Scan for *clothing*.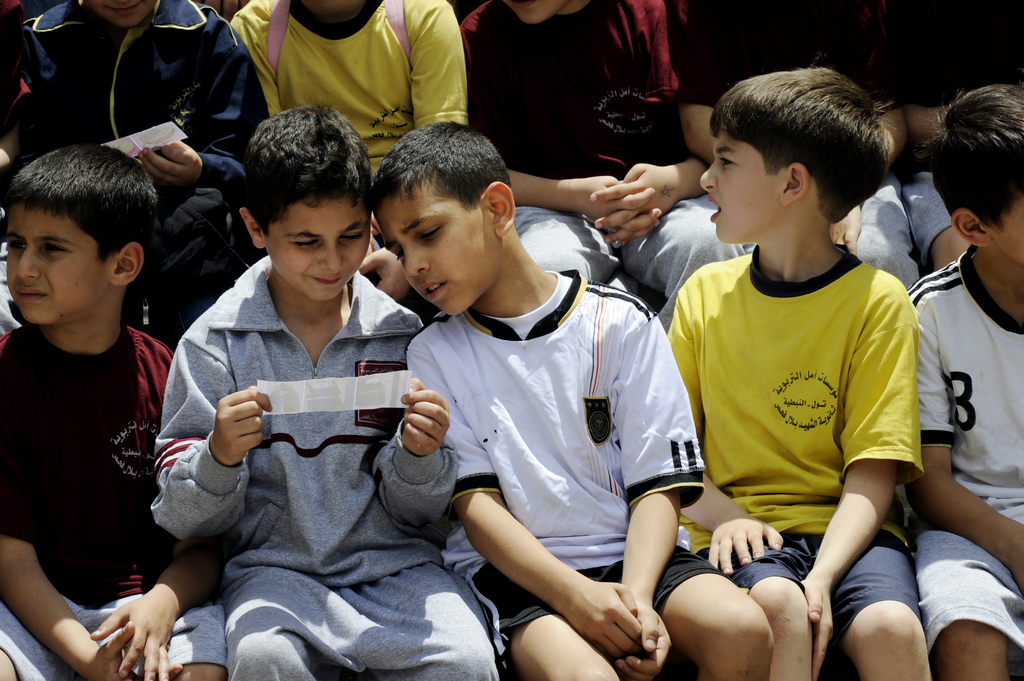
Scan result: 225 0 472 246.
